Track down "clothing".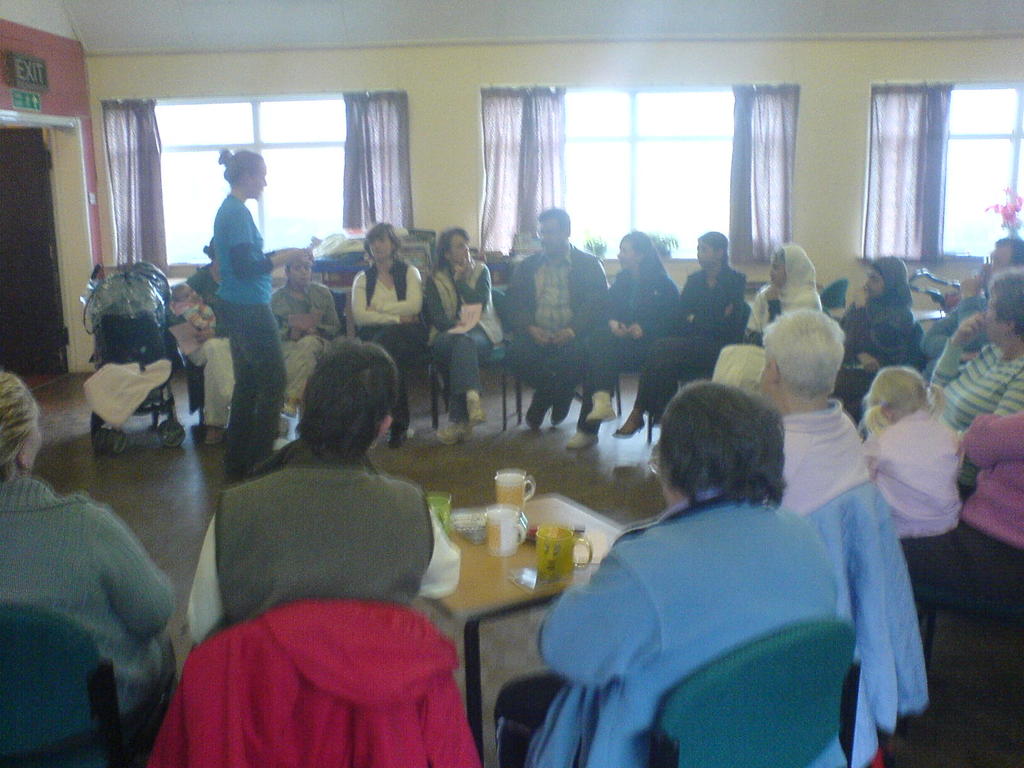
Tracked to select_region(959, 412, 1023, 545).
